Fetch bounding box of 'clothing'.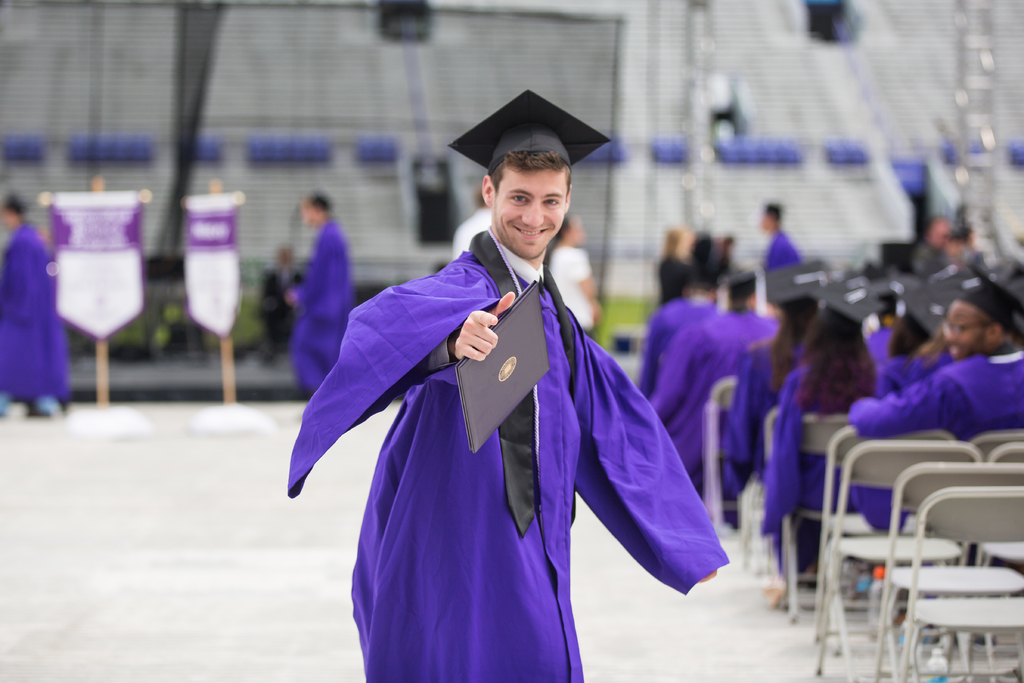
Bbox: {"left": 658, "top": 298, "right": 768, "bottom": 465}.
